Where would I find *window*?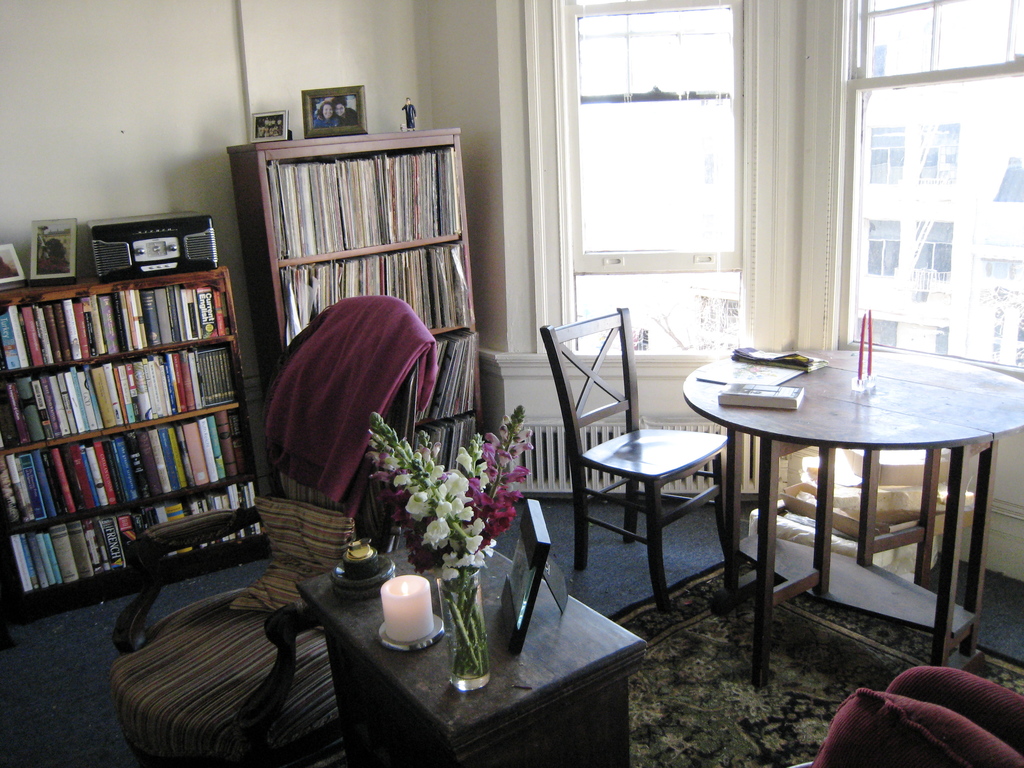
At (866, 216, 902, 274).
